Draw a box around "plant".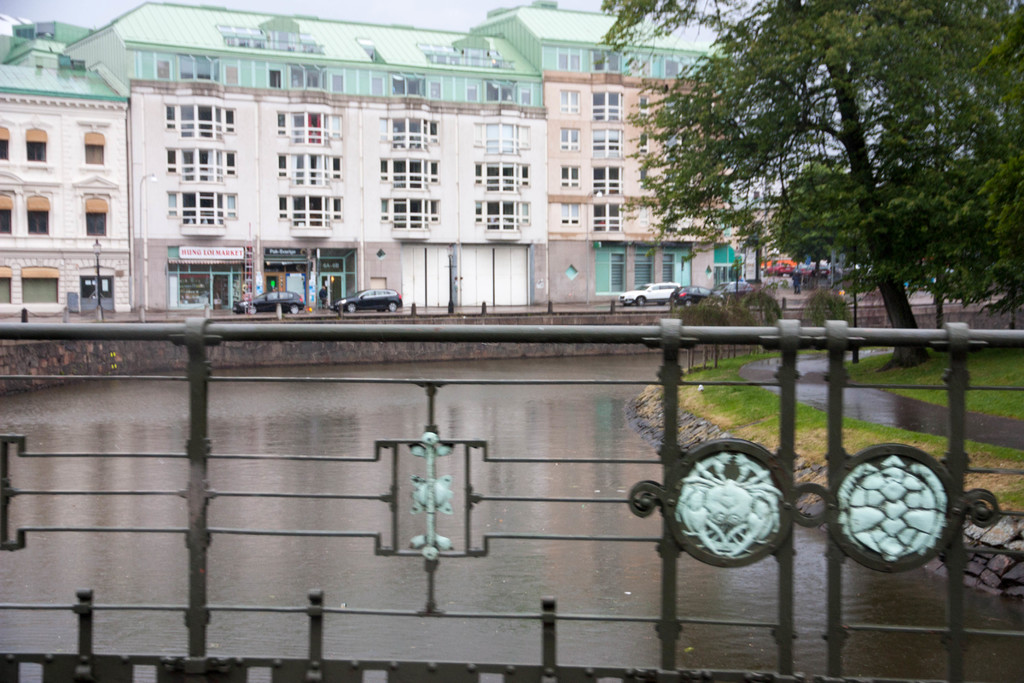
locate(795, 292, 852, 335).
